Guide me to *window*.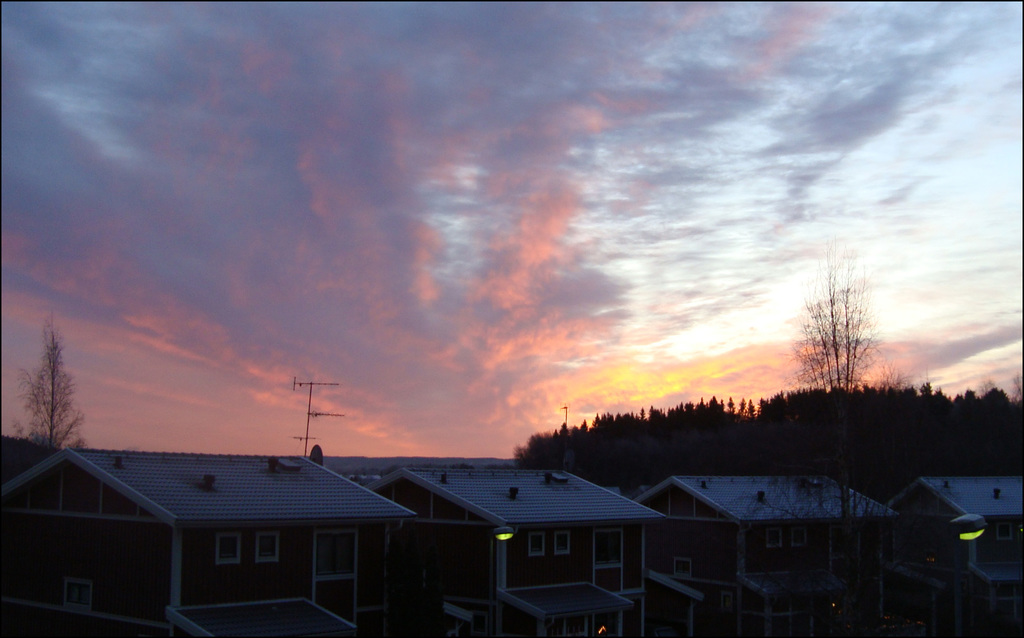
Guidance: crop(671, 560, 695, 585).
